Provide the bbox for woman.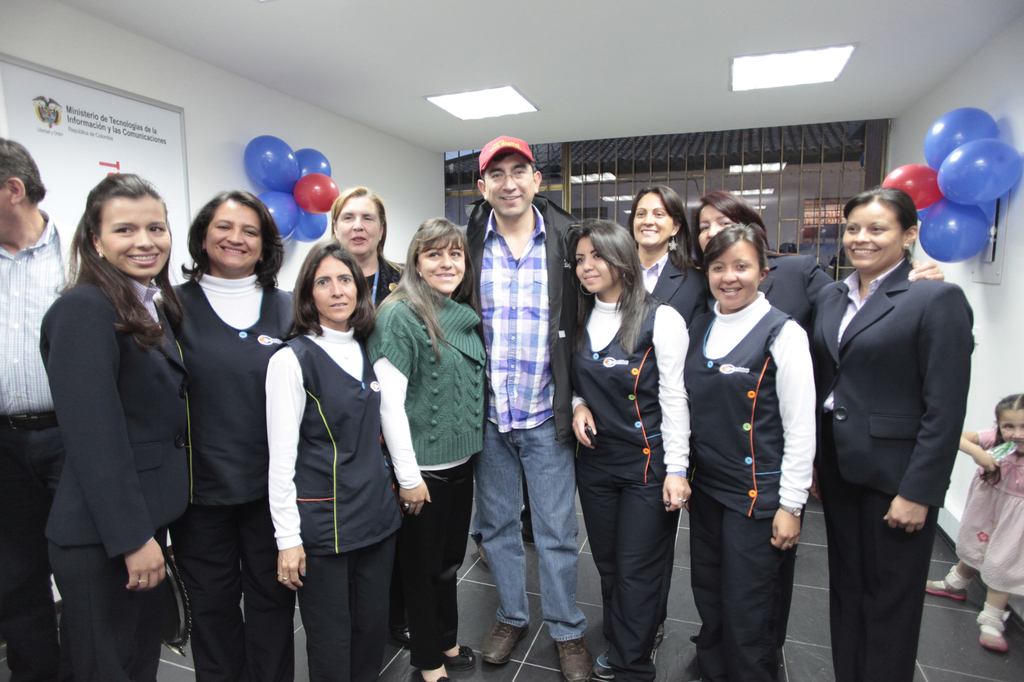
(330, 187, 399, 308).
